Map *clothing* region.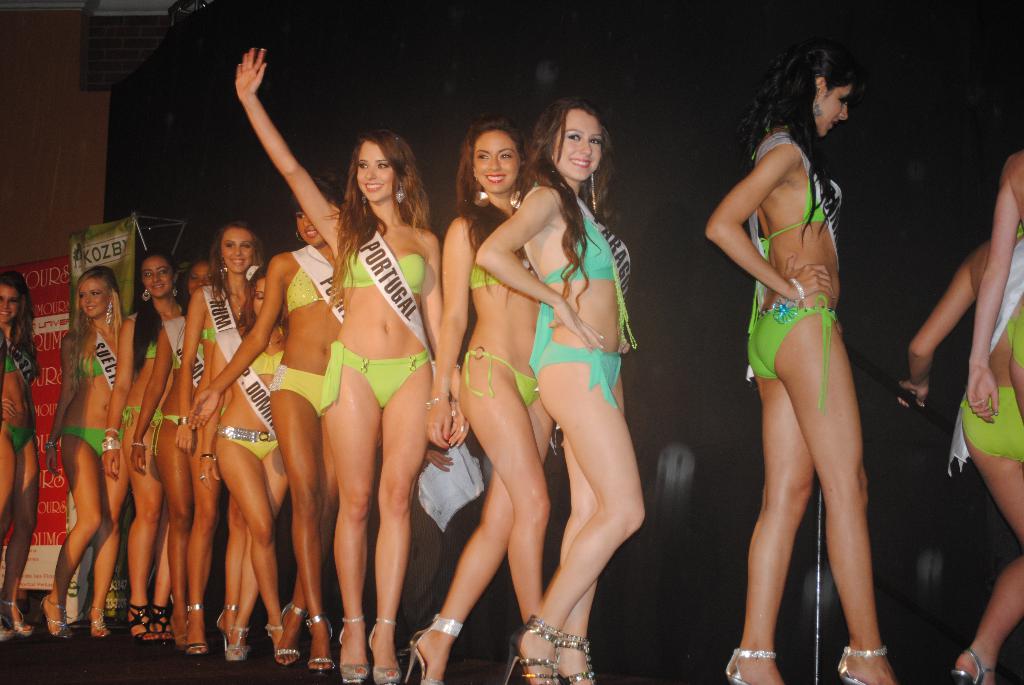
Mapped to locate(53, 427, 120, 452).
